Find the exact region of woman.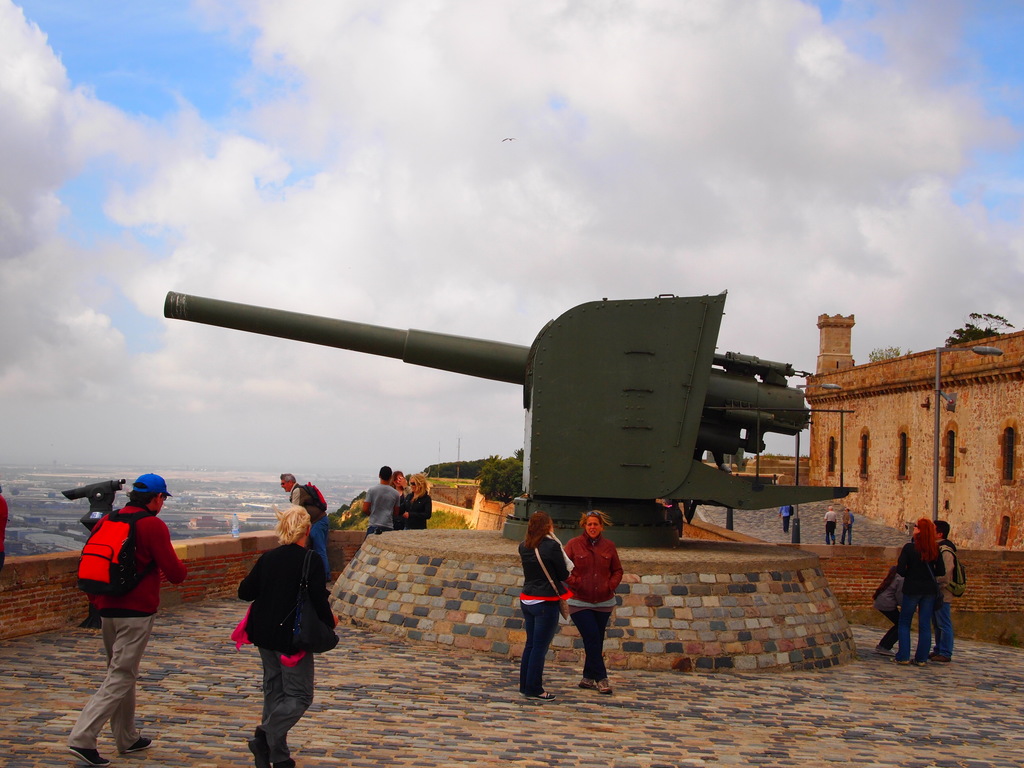
Exact region: (left=518, top=511, right=573, bottom=700).
